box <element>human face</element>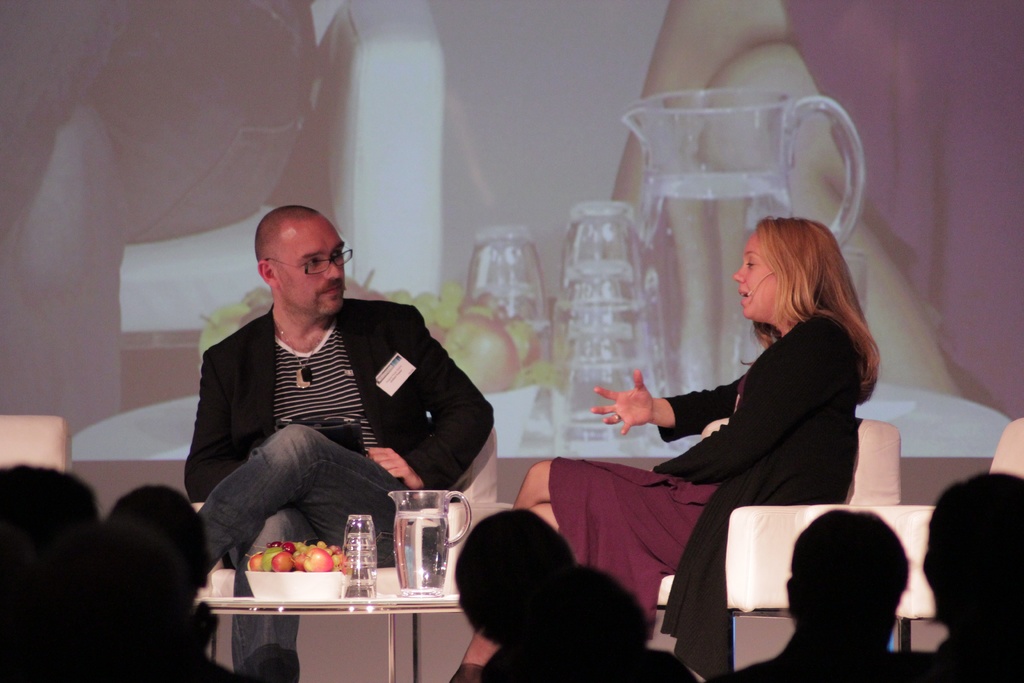
[738, 234, 768, 320]
